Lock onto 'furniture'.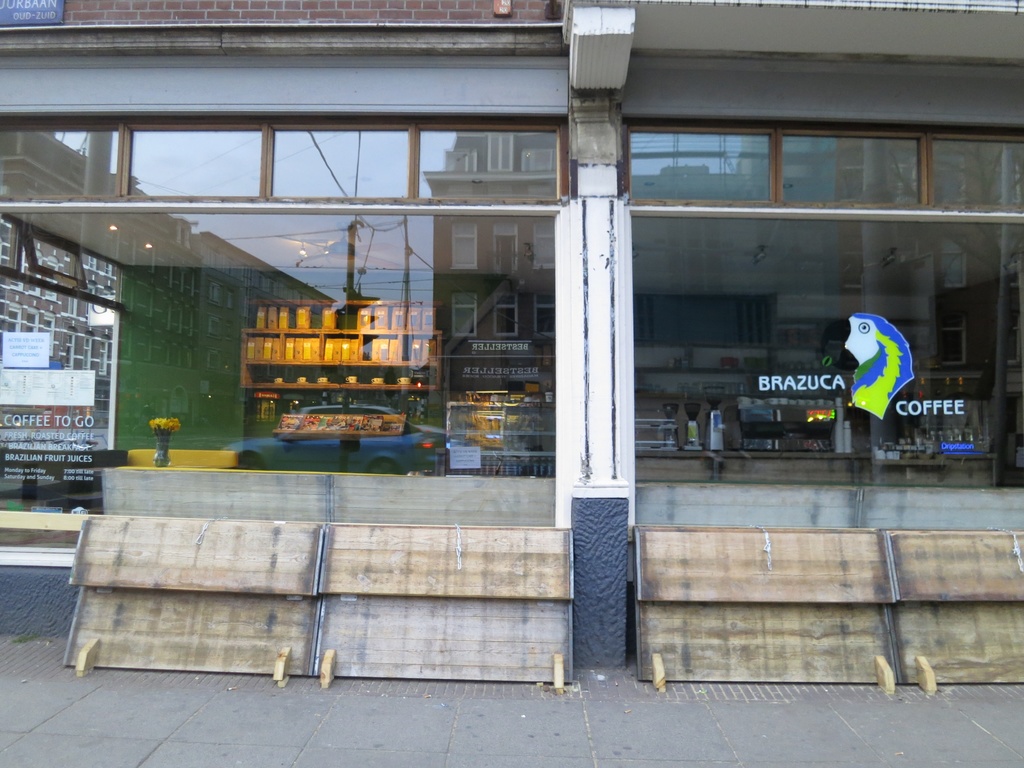
Locked: <region>126, 450, 234, 469</region>.
